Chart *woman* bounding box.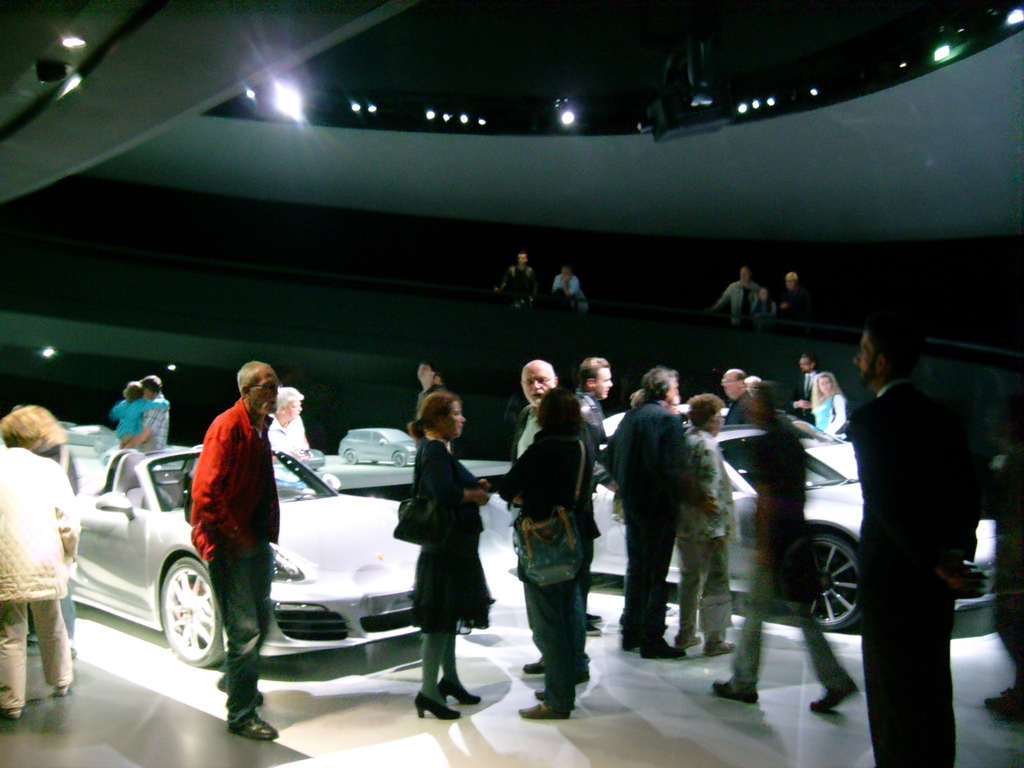
Charted: l=812, t=370, r=847, b=436.
